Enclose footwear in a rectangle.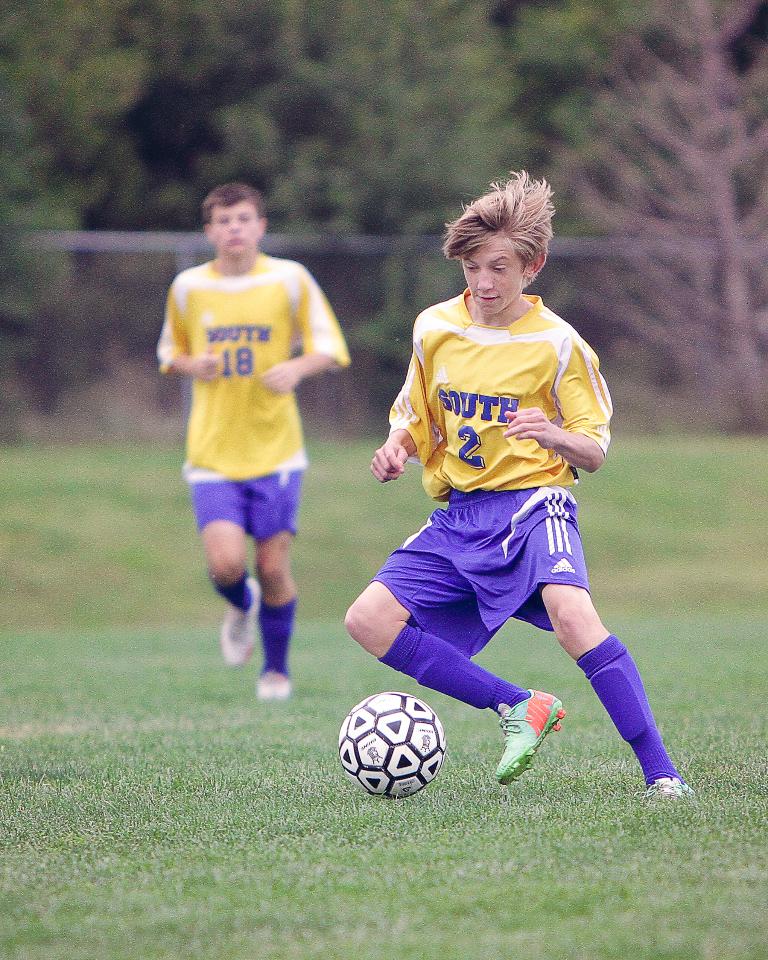
{"x1": 220, "y1": 576, "x2": 265, "y2": 663}.
